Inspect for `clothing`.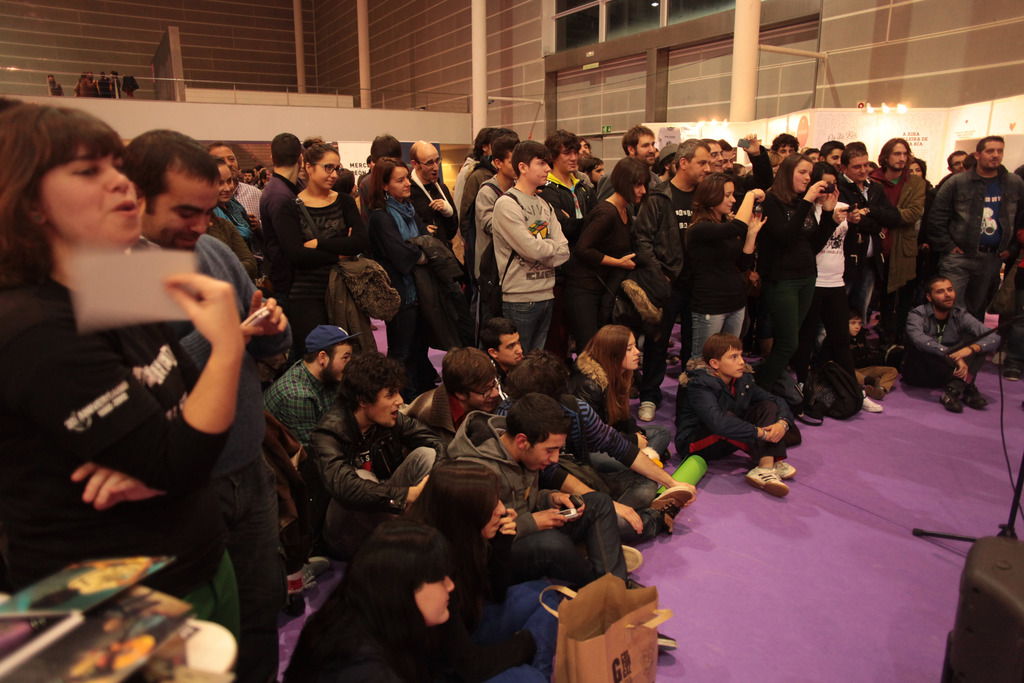
Inspection: (677,209,757,360).
